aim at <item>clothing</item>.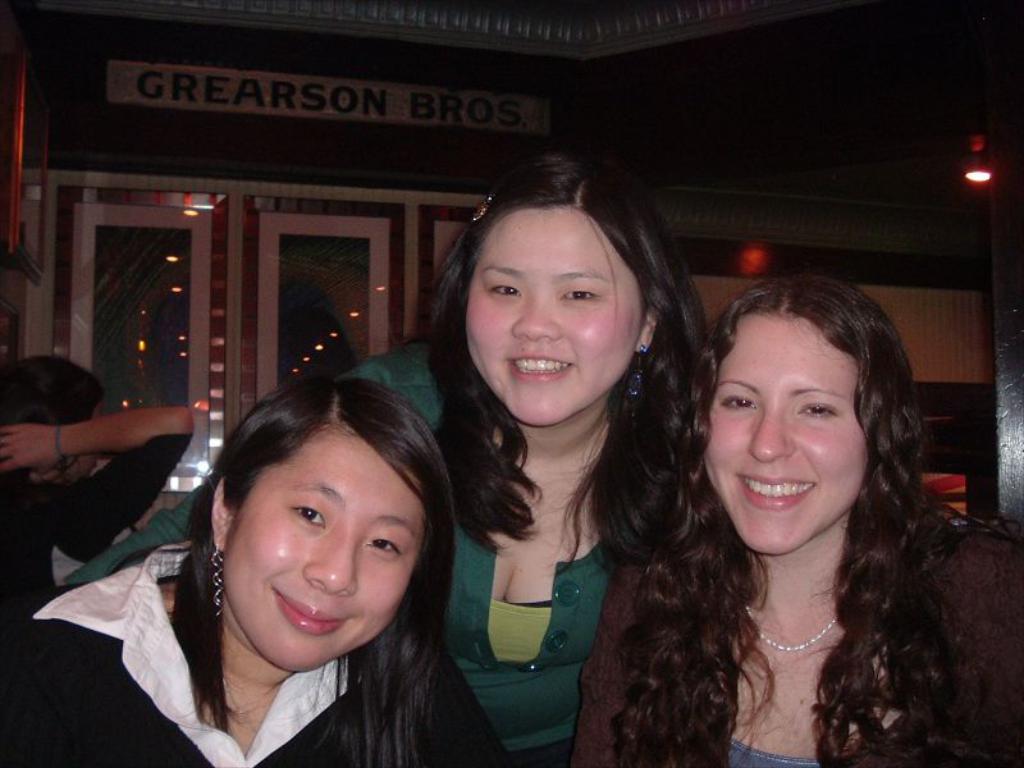
Aimed at box(68, 346, 627, 755).
